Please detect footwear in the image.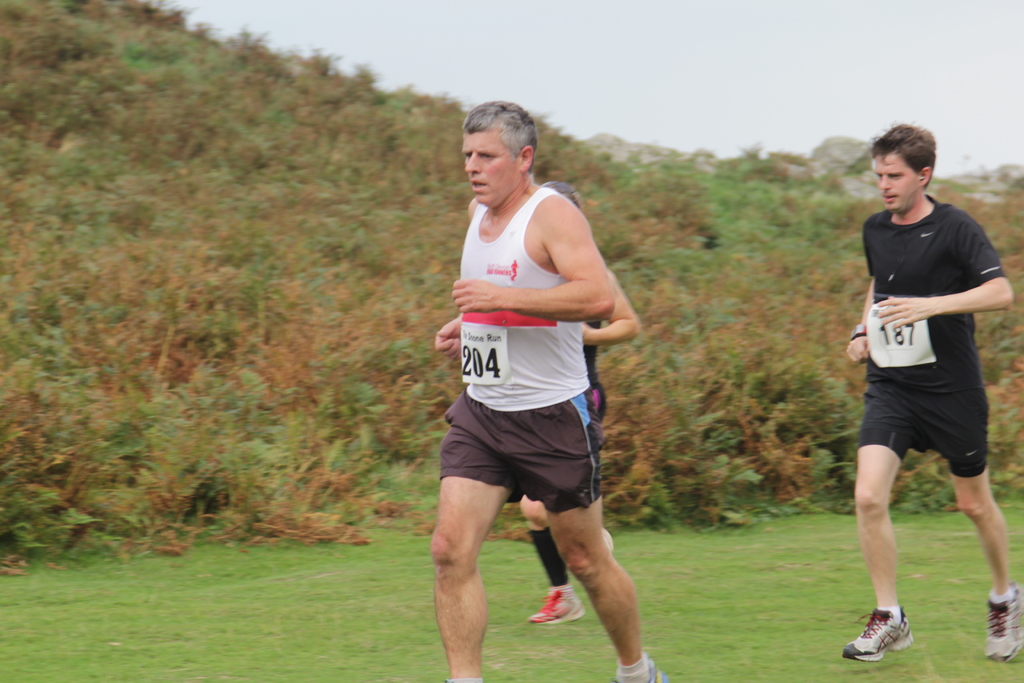
{"left": 838, "top": 611, "right": 918, "bottom": 654}.
